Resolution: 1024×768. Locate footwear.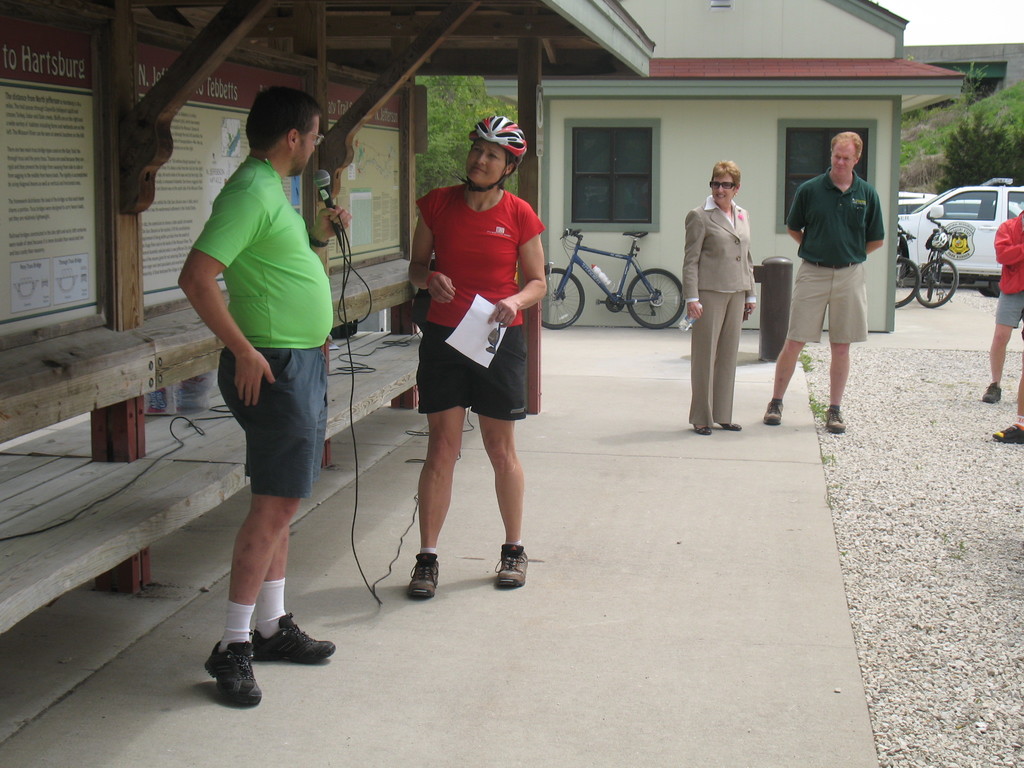
[693,427,713,436].
